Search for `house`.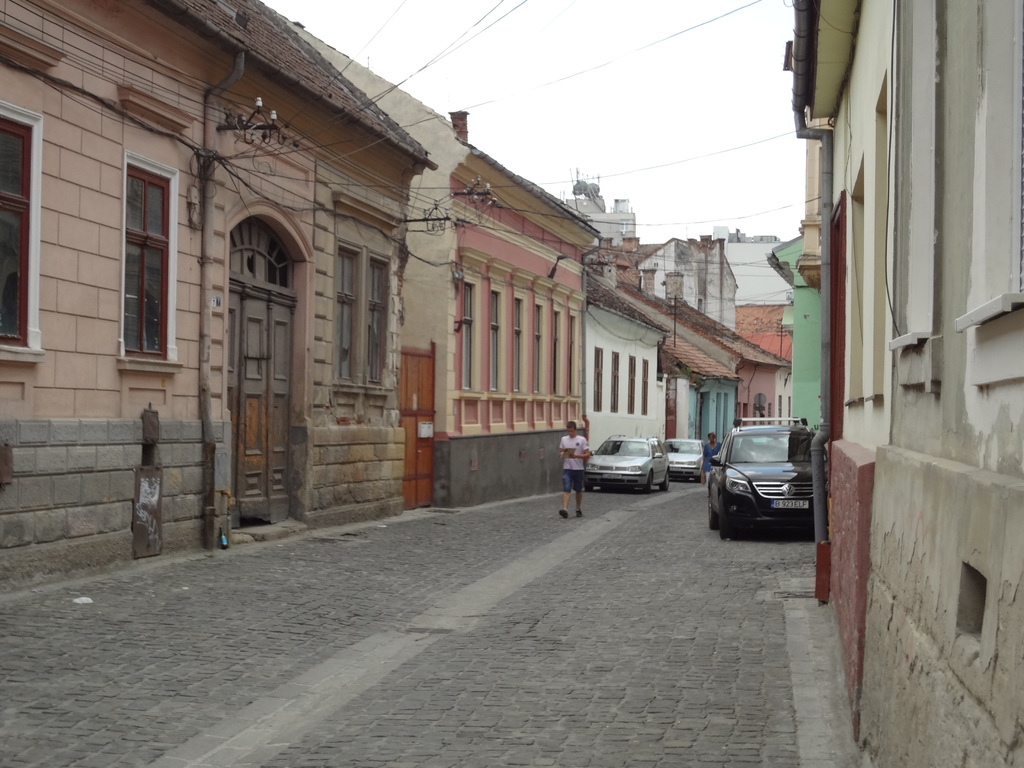
Found at box(0, 0, 593, 588).
